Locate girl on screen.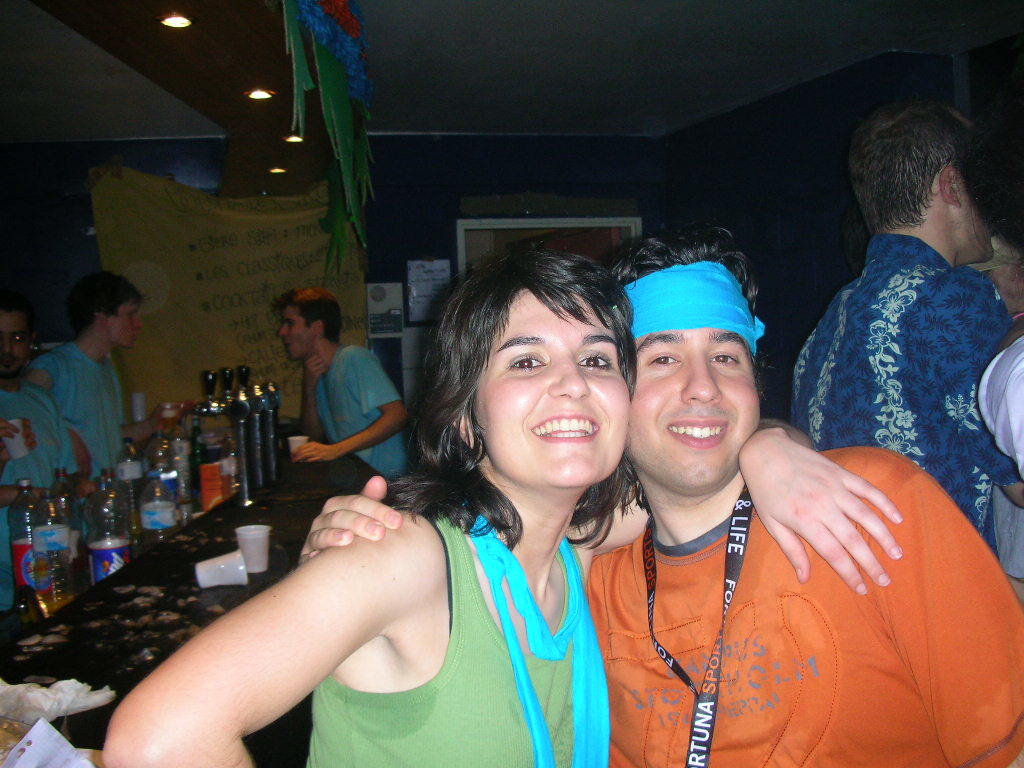
On screen at x1=96 y1=237 x2=903 y2=767.
